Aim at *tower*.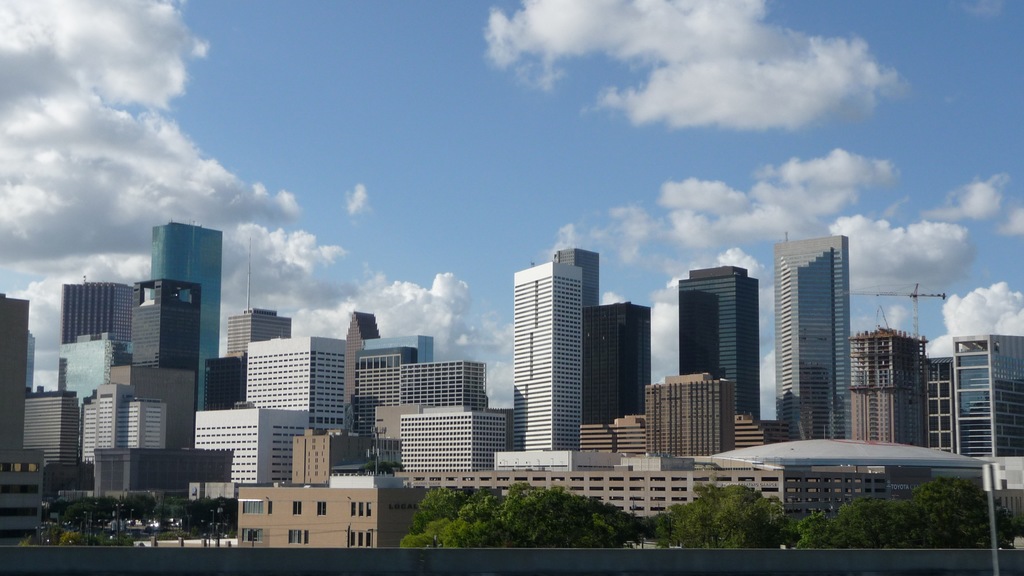
Aimed at bbox=(678, 263, 760, 422).
